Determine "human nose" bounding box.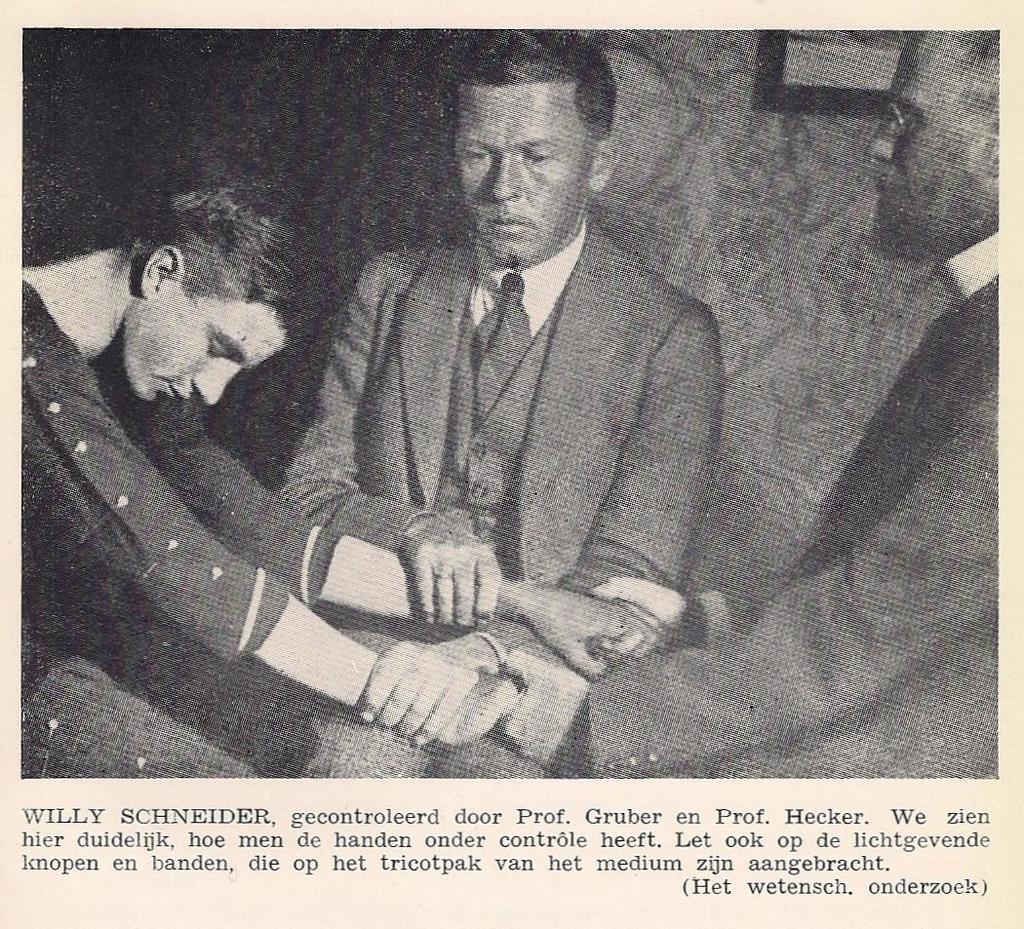
Determined: bbox=[192, 368, 237, 407].
